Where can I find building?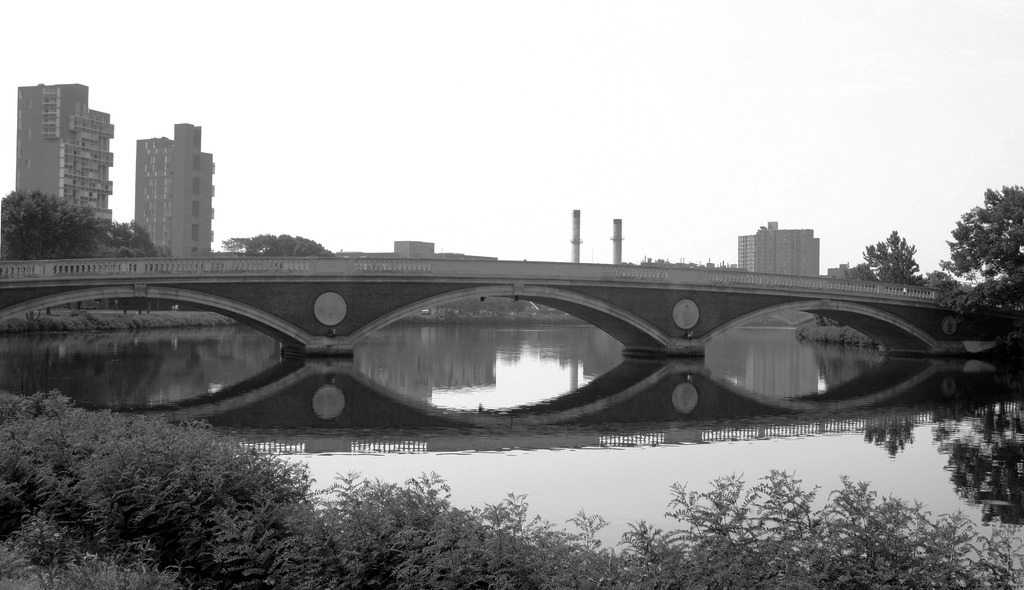
You can find it at 18:81:115:222.
